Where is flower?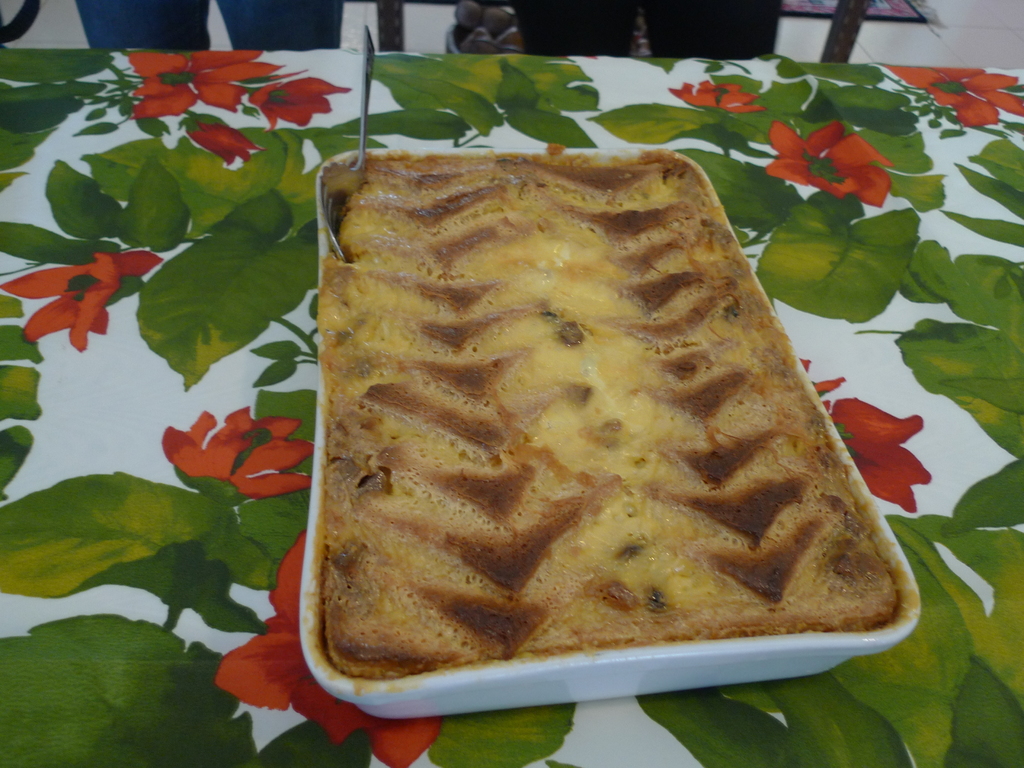
882 66 1023 128.
